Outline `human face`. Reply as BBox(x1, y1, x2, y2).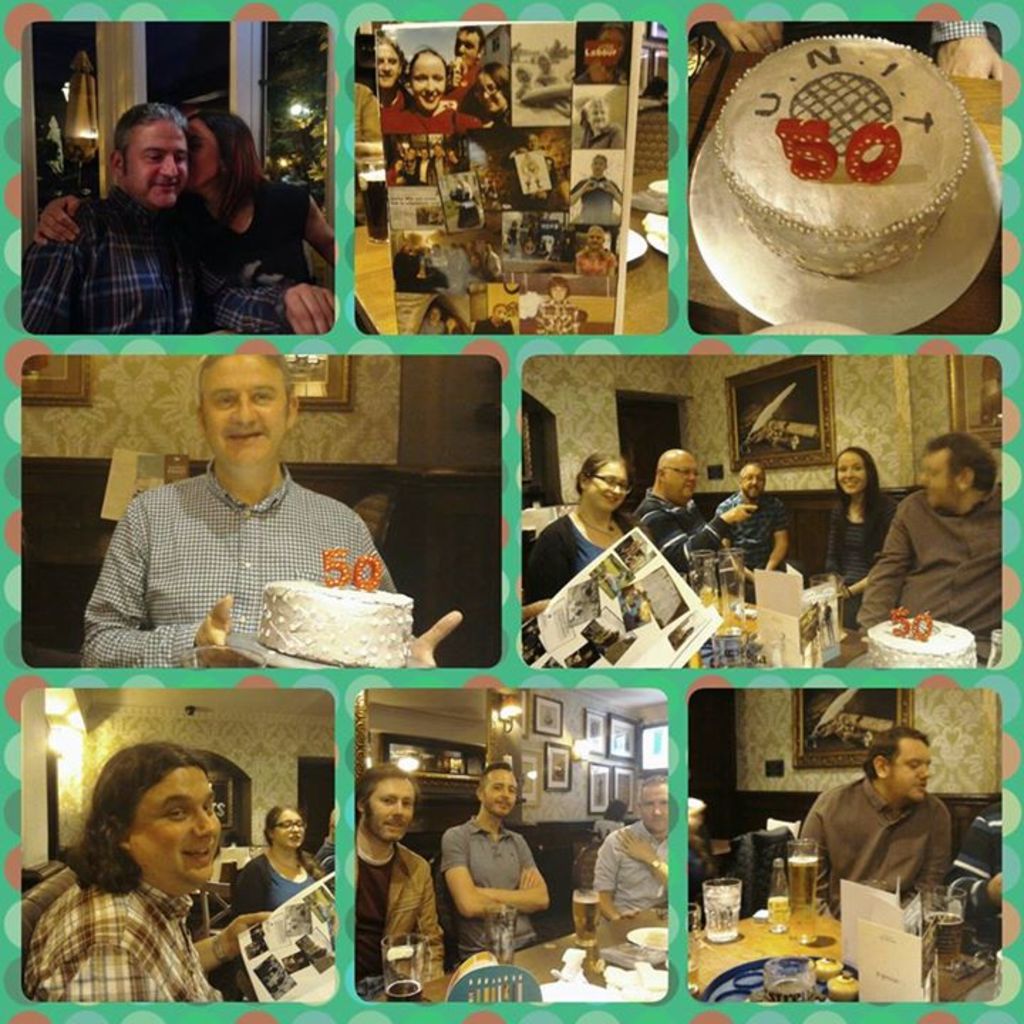
BBox(270, 806, 309, 846).
